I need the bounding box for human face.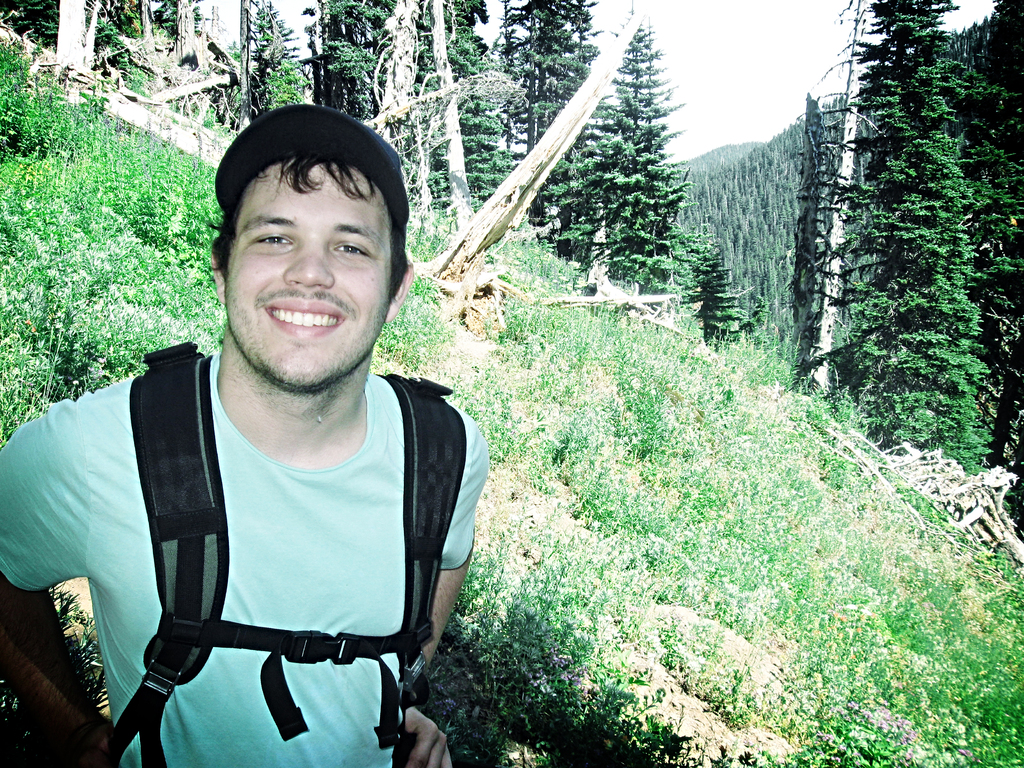
Here it is: [211,146,394,387].
